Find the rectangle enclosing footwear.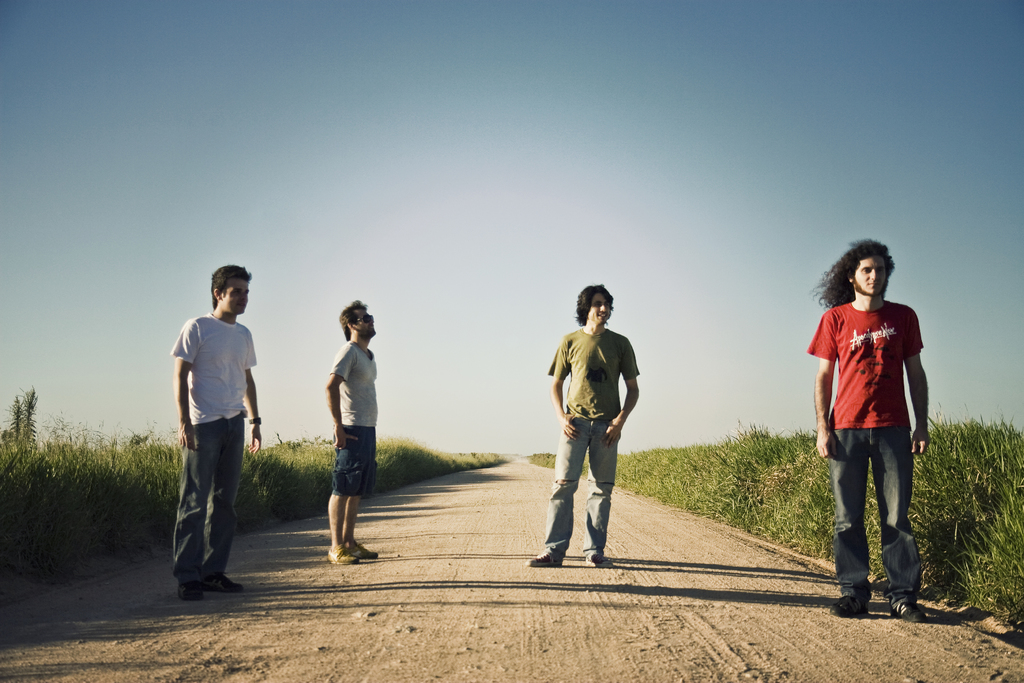
<box>178,582,204,600</box>.
